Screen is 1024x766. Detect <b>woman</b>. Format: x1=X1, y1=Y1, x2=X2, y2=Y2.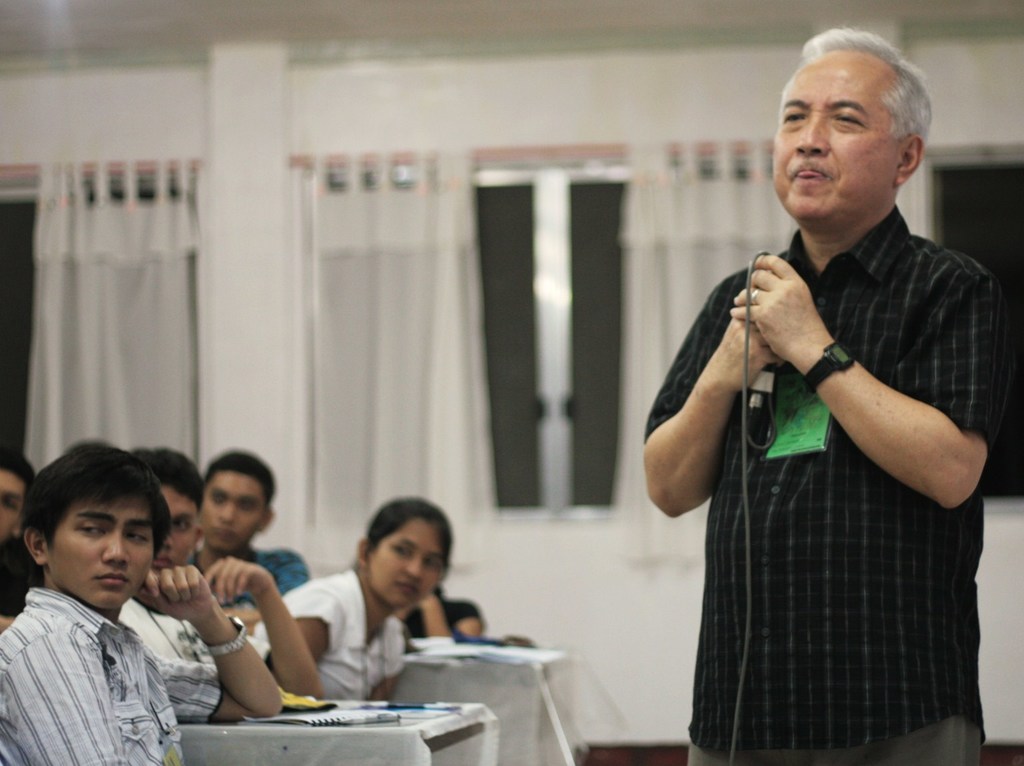
x1=208, y1=505, x2=505, y2=725.
